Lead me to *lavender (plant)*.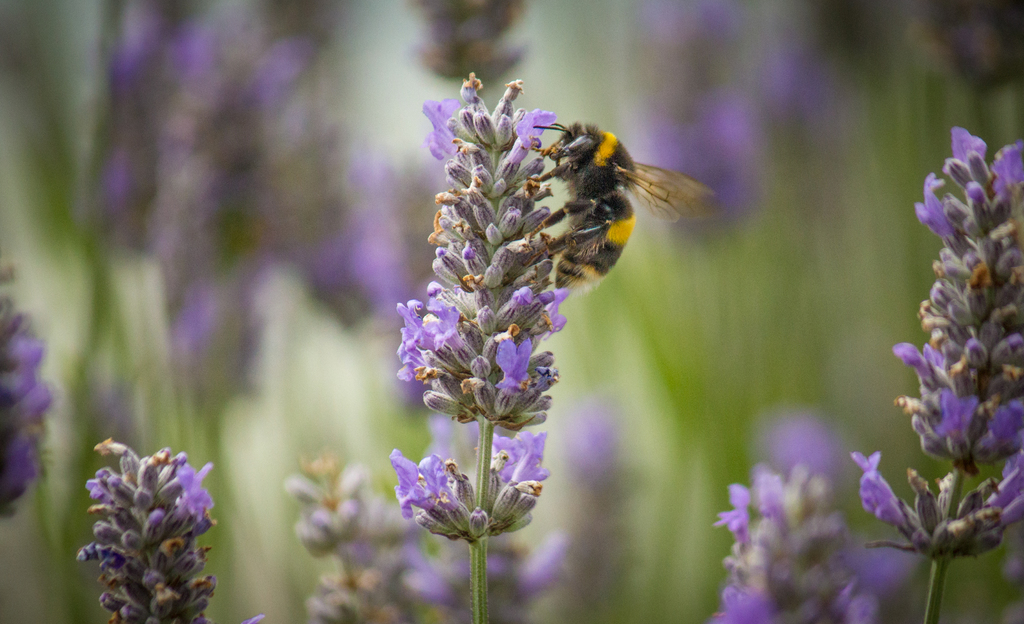
Lead to [left=0, top=269, right=54, bottom=520].
